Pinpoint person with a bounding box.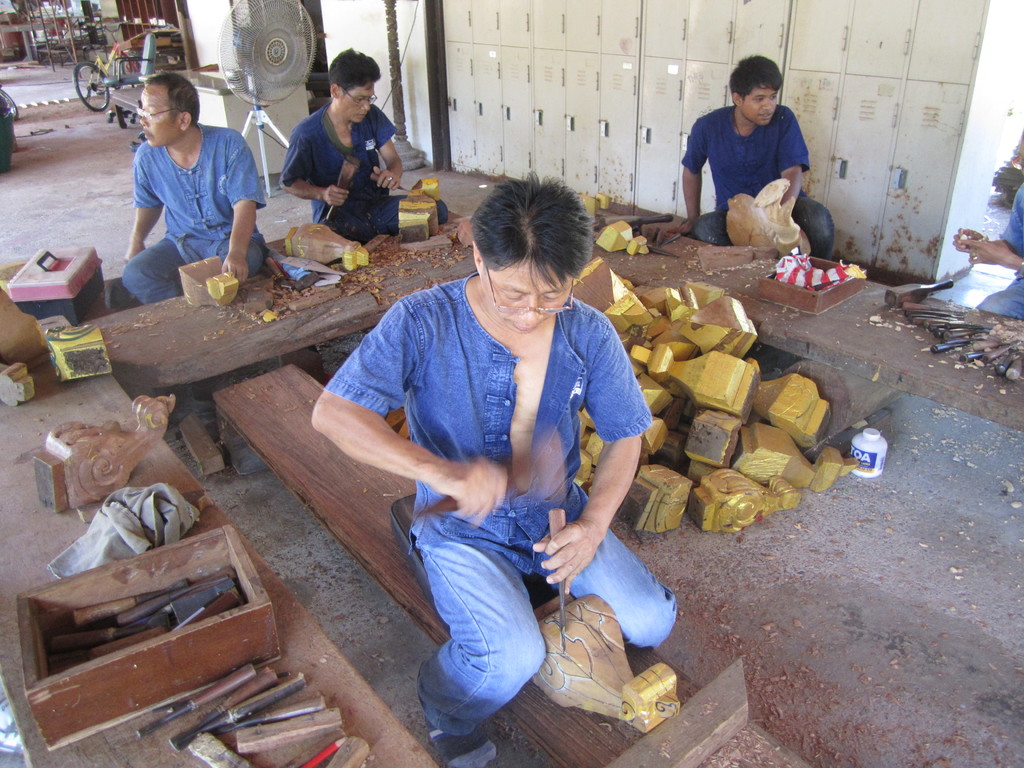
bbox=[671, 49, 838, 260].
